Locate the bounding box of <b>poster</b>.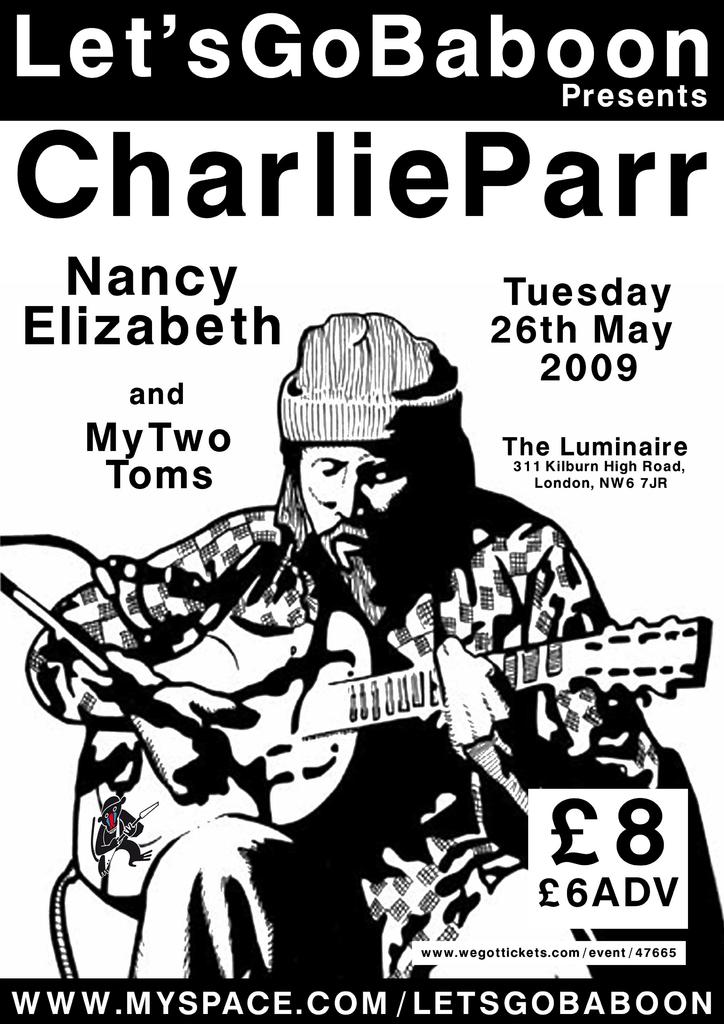
Bounding box: box(0, 1, 723, 1023).
